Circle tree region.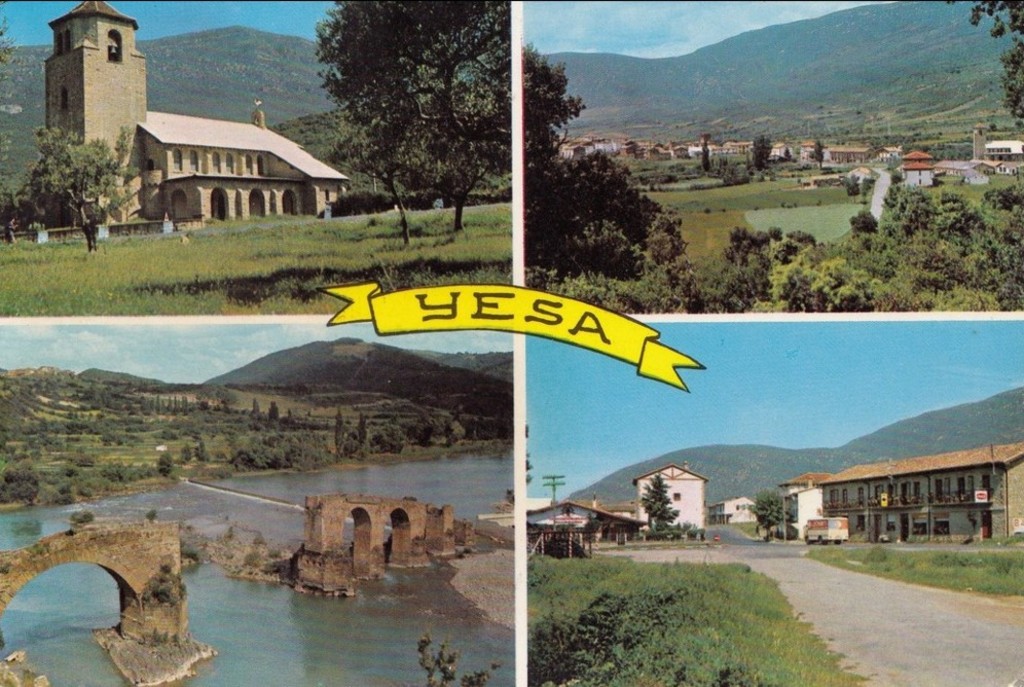
Region: crop(0, 454, 47, 511).
